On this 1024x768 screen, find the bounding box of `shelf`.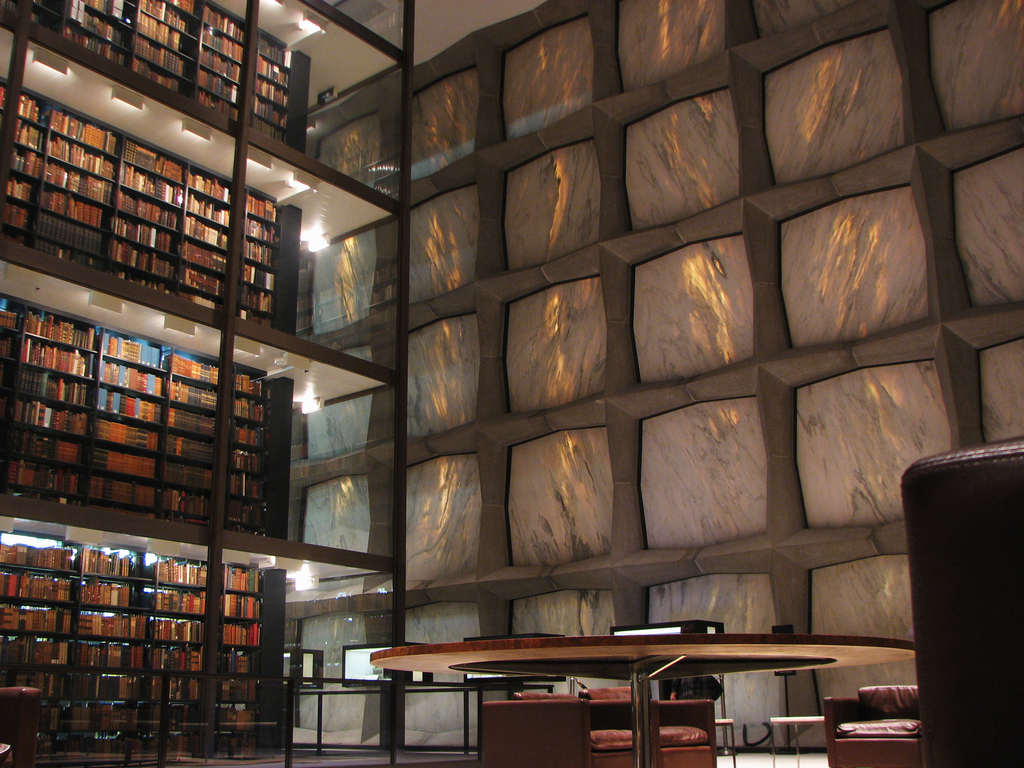
Bounding box: box(202, 5, 243, 42).
